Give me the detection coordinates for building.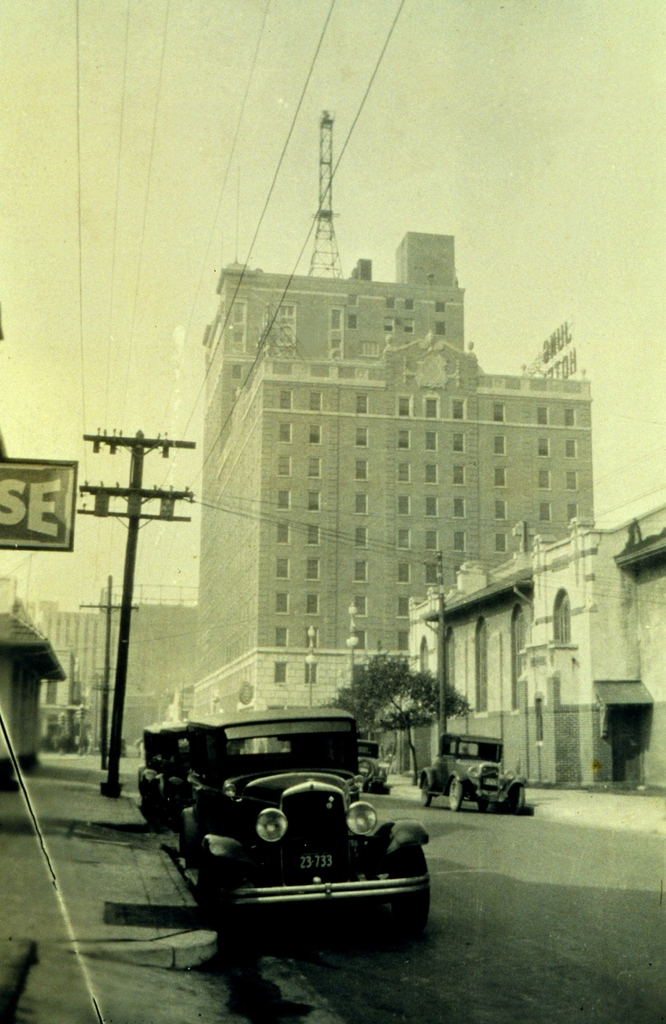
189 233 593 719.
